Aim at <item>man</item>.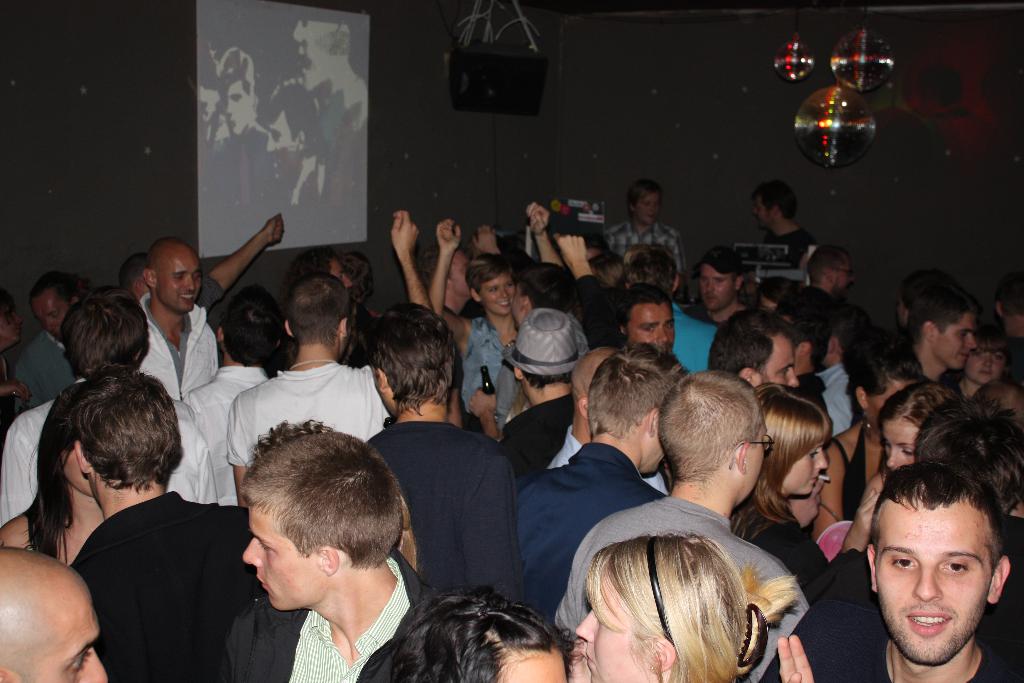
Aimed at (222, 421, 436, 682).
